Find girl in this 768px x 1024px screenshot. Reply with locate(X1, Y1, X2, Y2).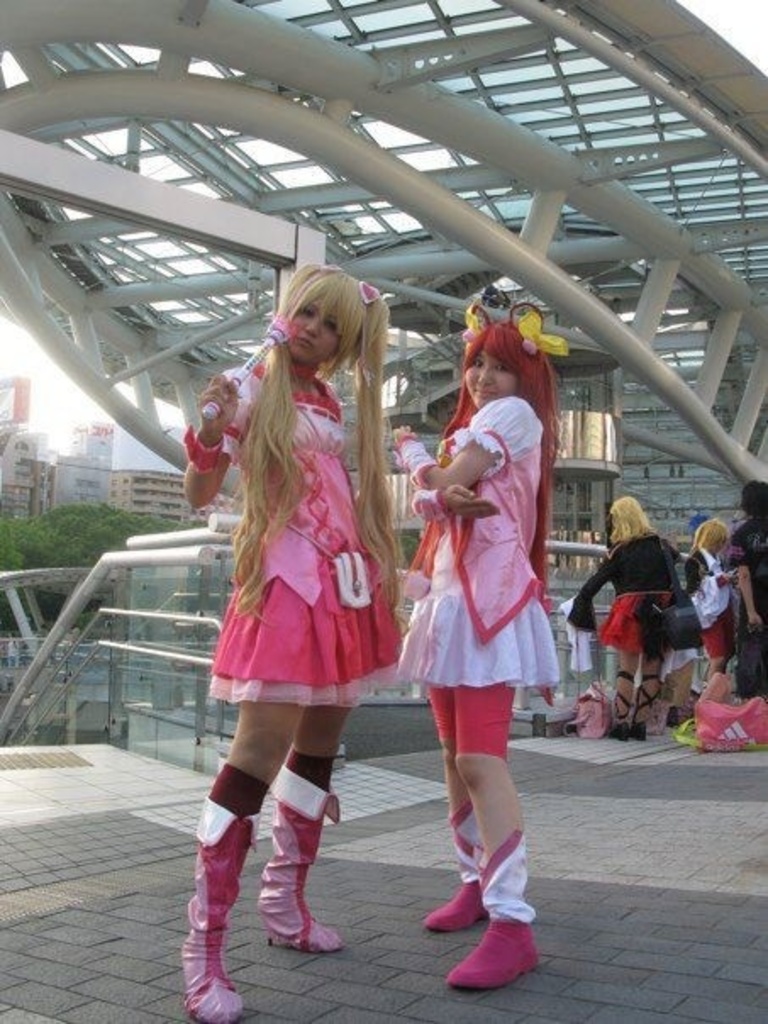
locate(181, 259, 414, 1019).
